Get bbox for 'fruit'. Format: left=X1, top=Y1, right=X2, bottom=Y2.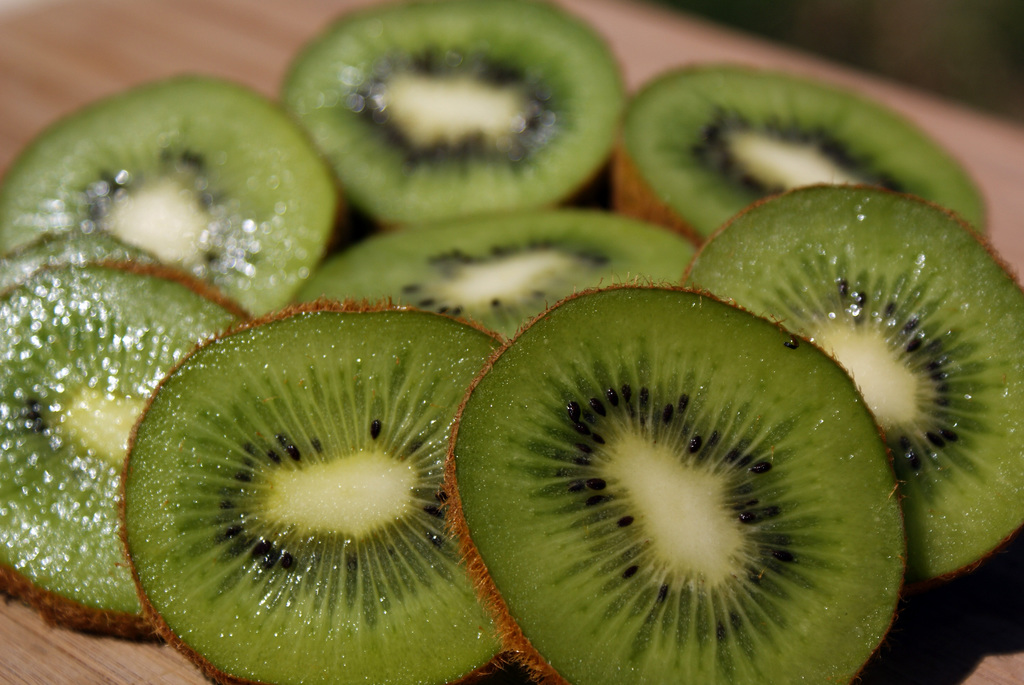
left=444, top=279, right=909, bottom=684.
